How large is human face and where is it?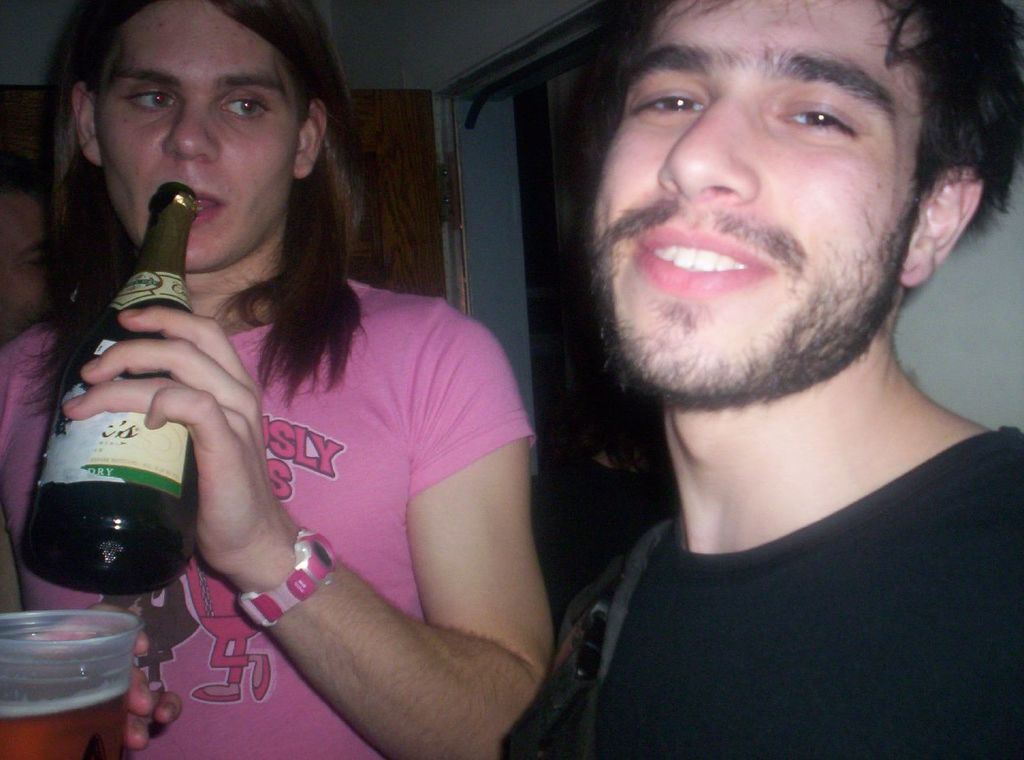
Bounding box: (x1=588, y1=0, x2=930, y2=390).
